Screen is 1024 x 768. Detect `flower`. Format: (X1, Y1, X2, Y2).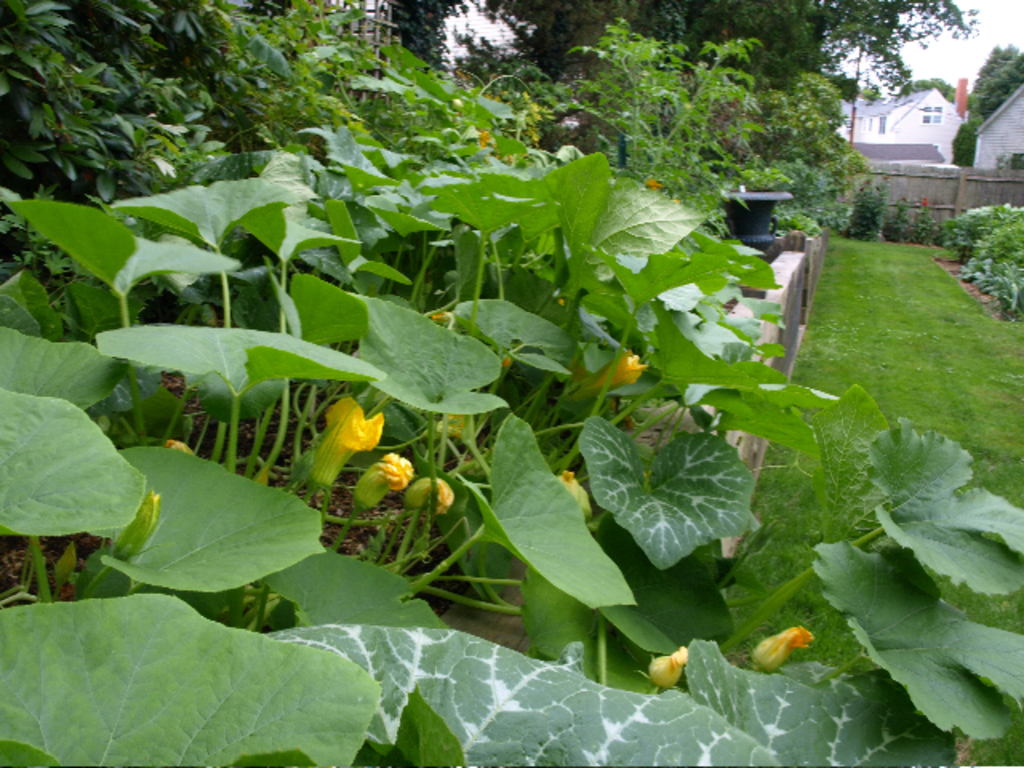
(408, 477, 459, 517).
